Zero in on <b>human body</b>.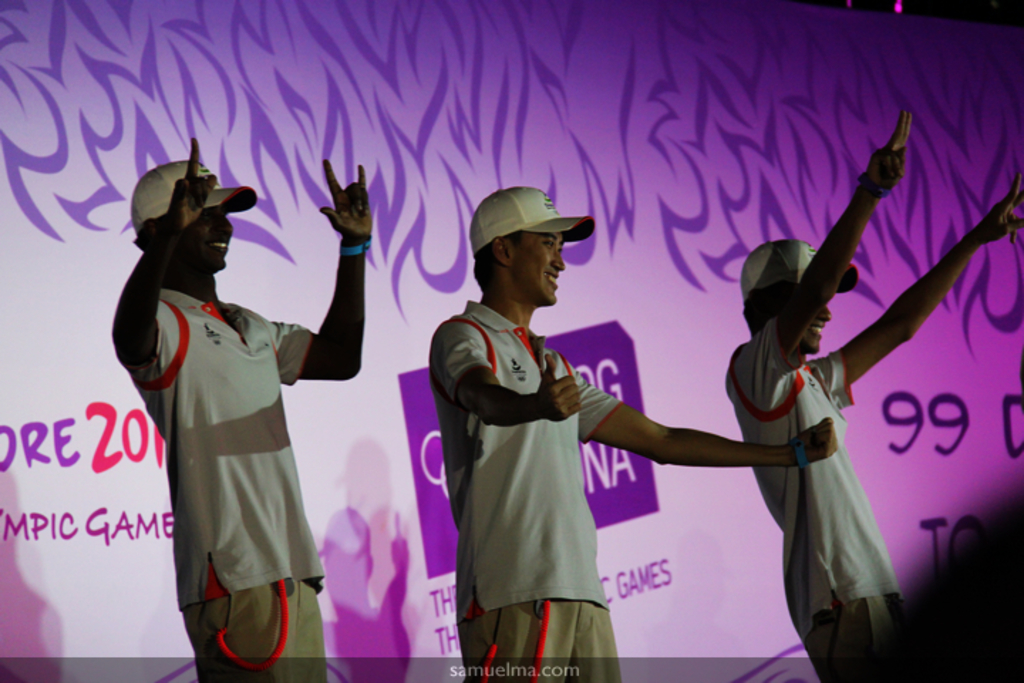
Zeroed in: [x1=725, y1=110, x2=1023, y2=682].
